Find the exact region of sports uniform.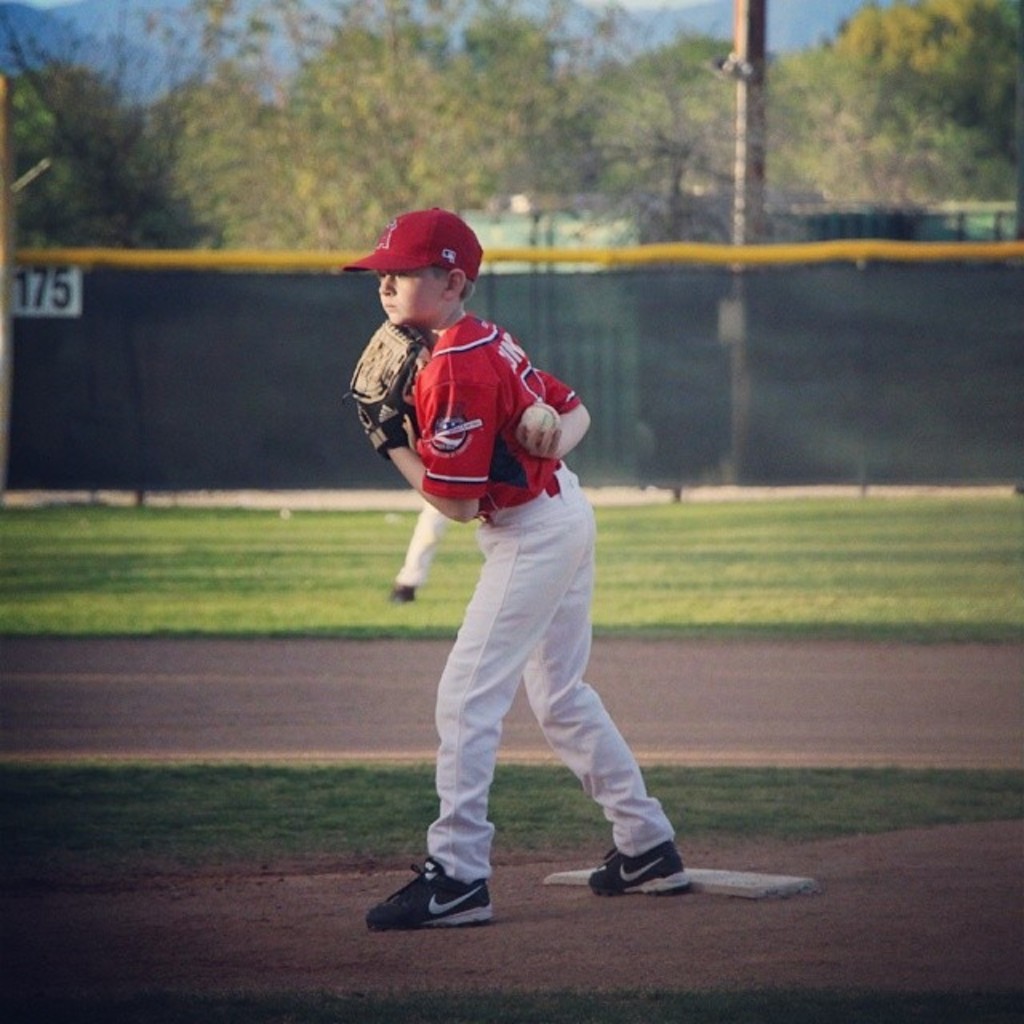
Exact region: 341 208 688 928.
